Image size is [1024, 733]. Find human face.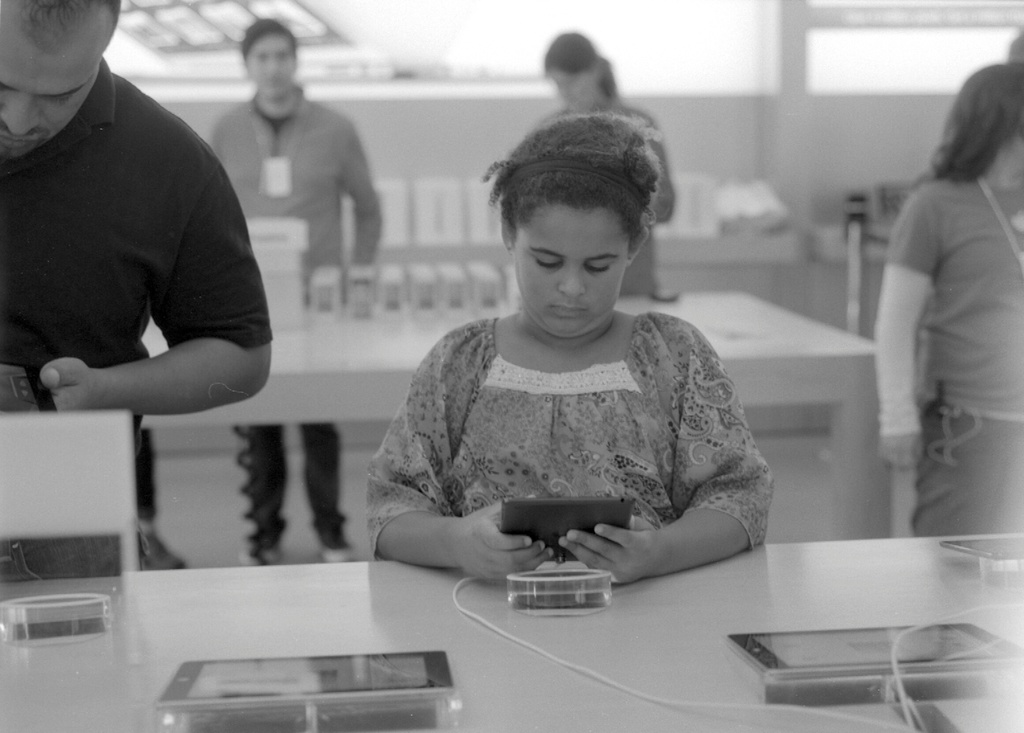
512, 198, 627, 339.
